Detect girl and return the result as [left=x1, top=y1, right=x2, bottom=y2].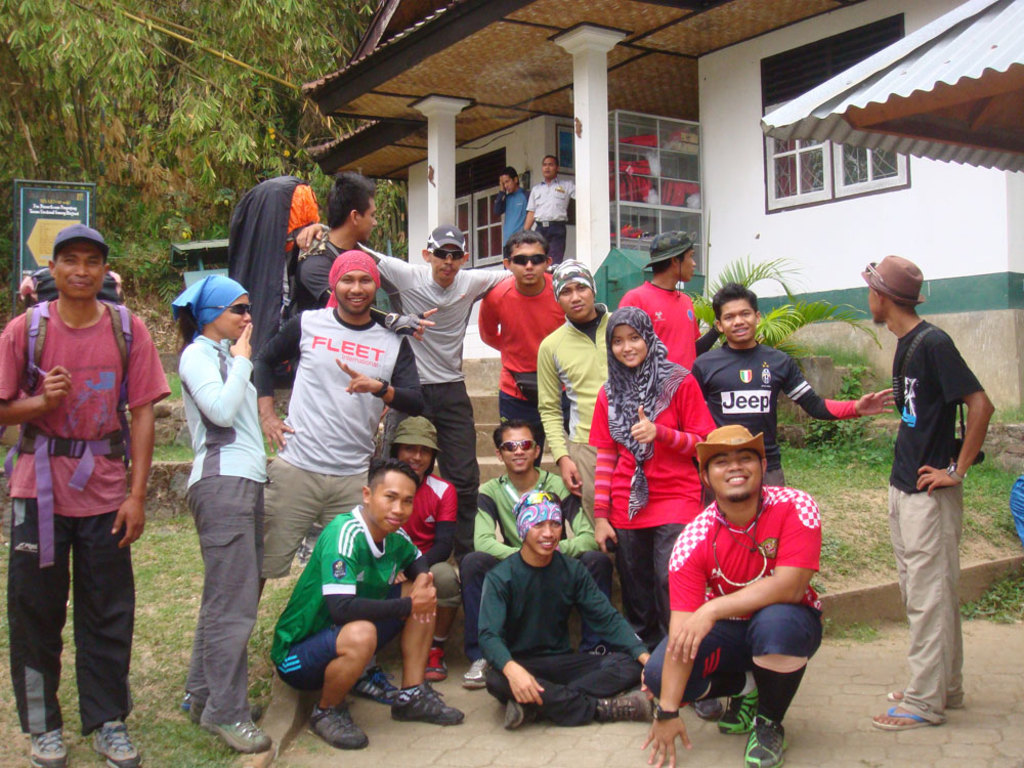
[left=169, top=274, right=270, bottom=758].
